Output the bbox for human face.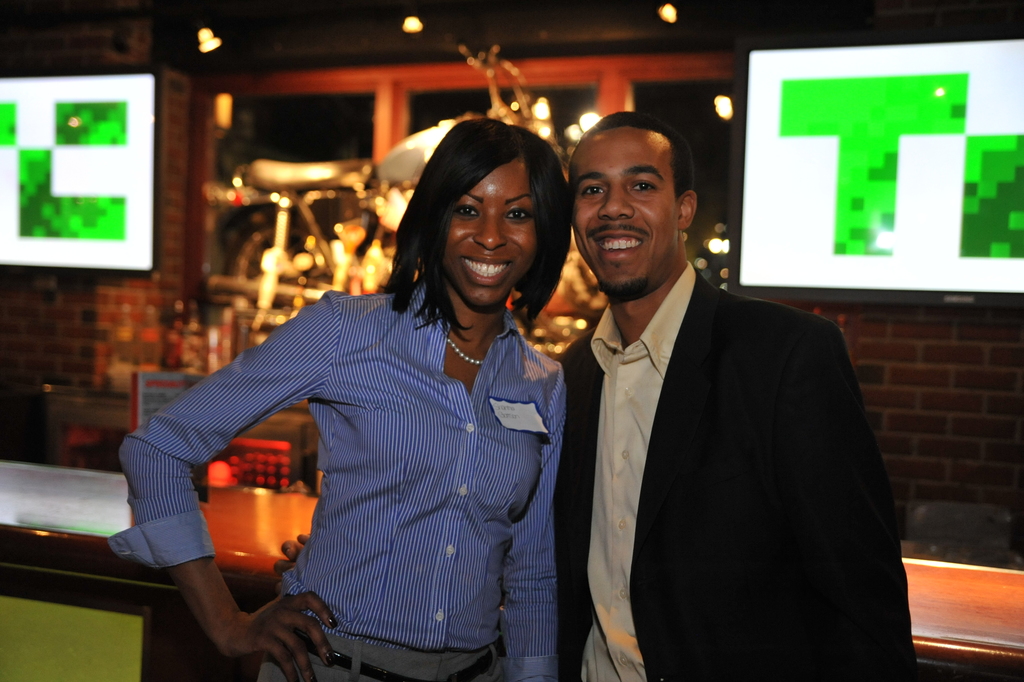
bbox(441, 161, 537, 307).
